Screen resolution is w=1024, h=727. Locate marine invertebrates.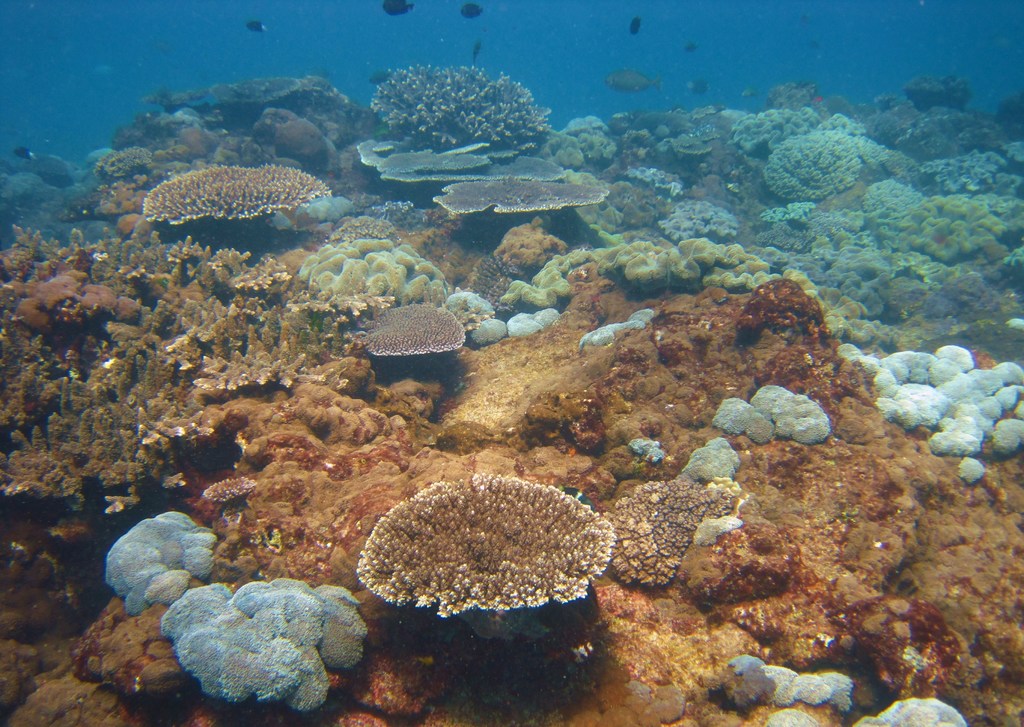
(152,559,424,725).
